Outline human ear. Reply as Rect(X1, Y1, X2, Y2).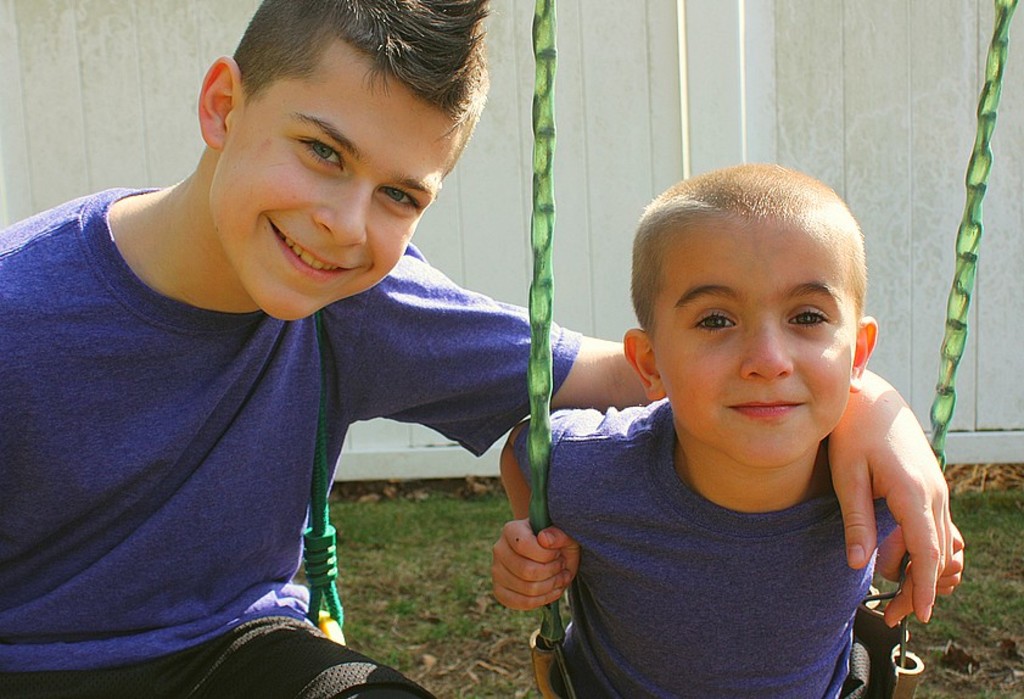
Rect(200, 49, 242, 151).
